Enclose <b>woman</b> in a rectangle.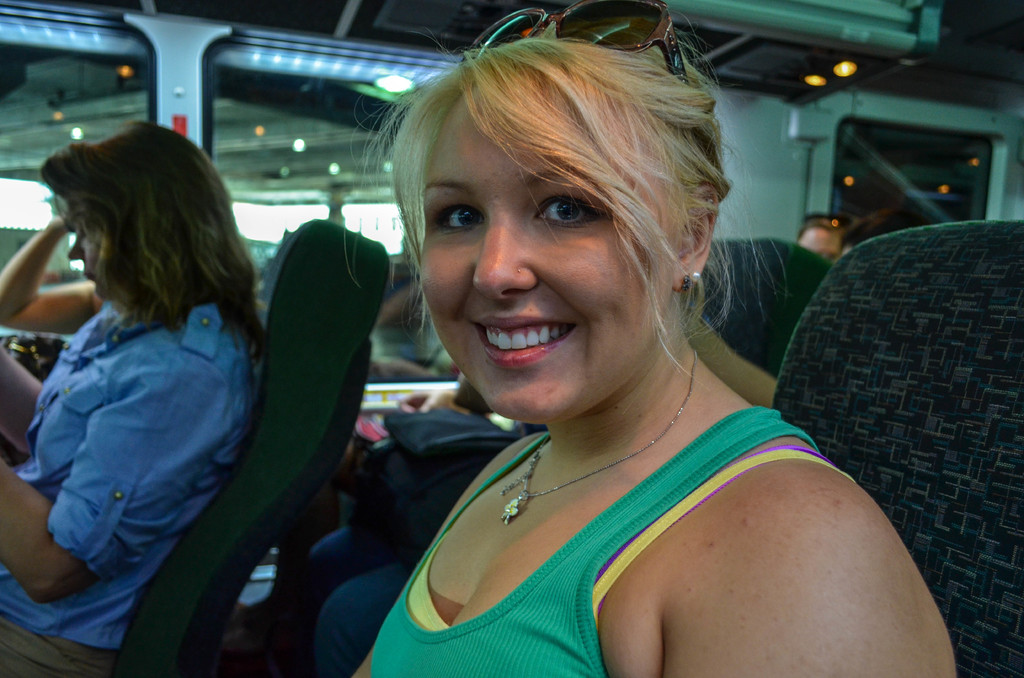
x1=337 y1=0 x2=957 y2=677.
